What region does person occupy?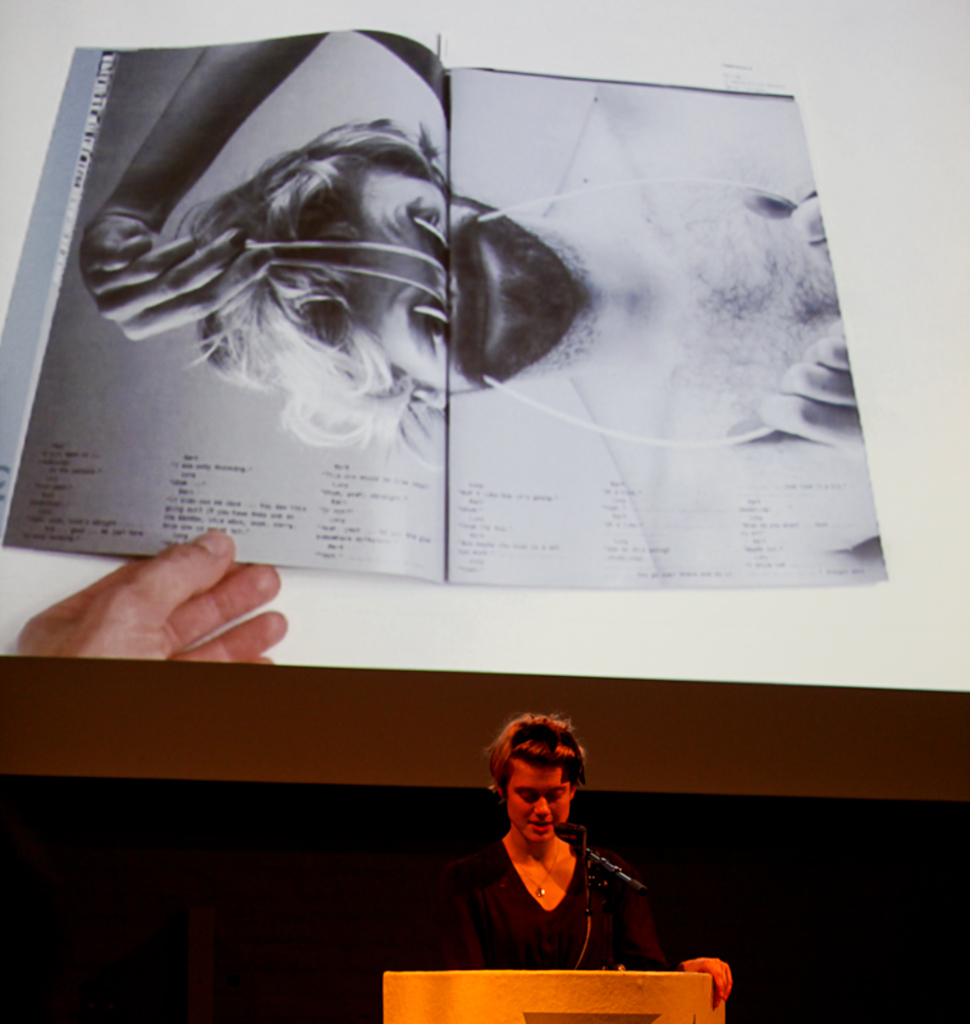
[x1=386, y1=684, x2=683, y2=997].
